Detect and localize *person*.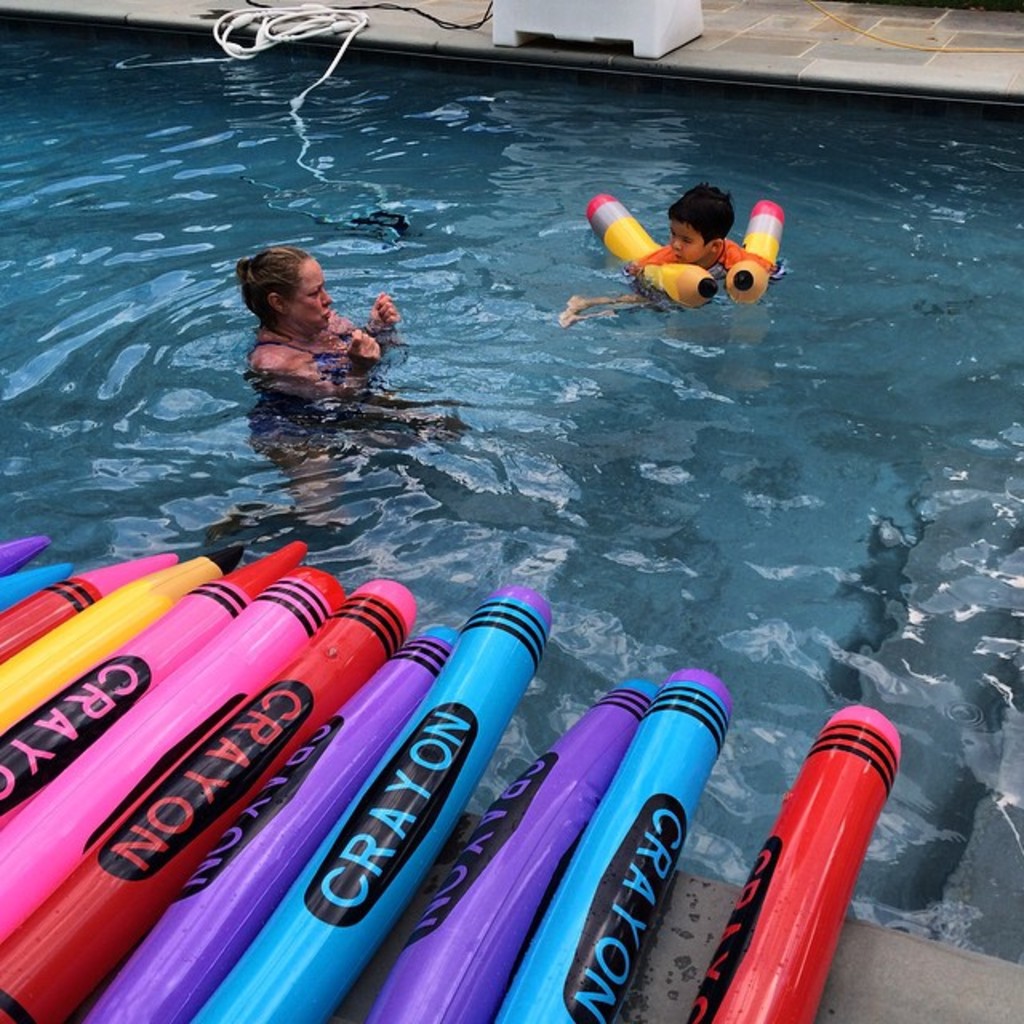
Localized at Rect(576, 184, 754, 323).
